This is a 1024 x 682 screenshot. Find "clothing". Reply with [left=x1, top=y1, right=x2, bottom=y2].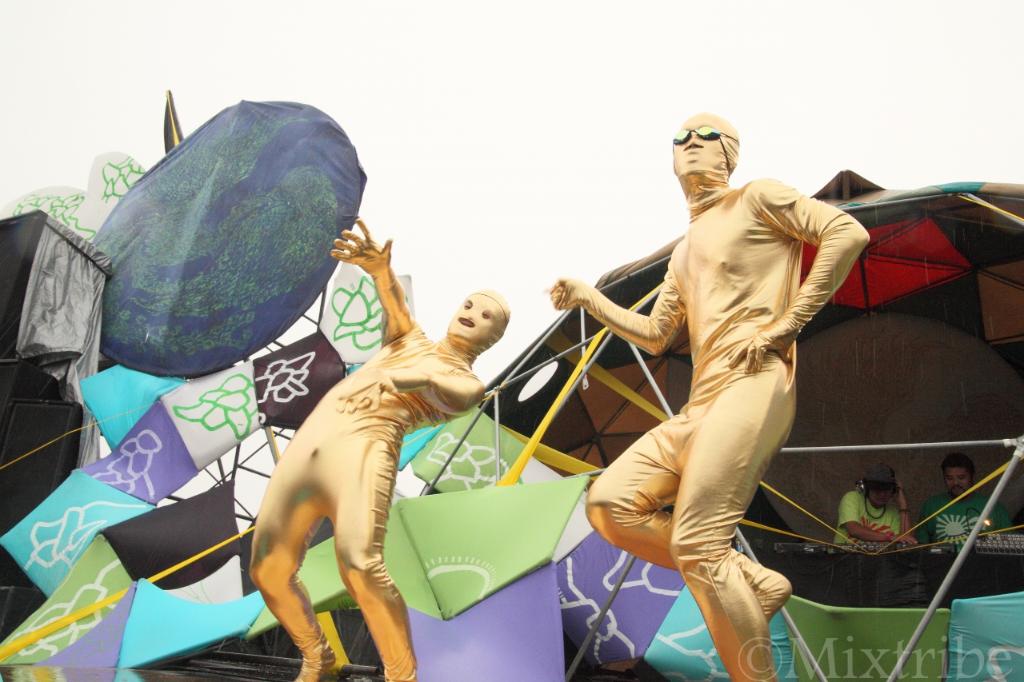
[left=830, top=488, right=903, bottom=544].
